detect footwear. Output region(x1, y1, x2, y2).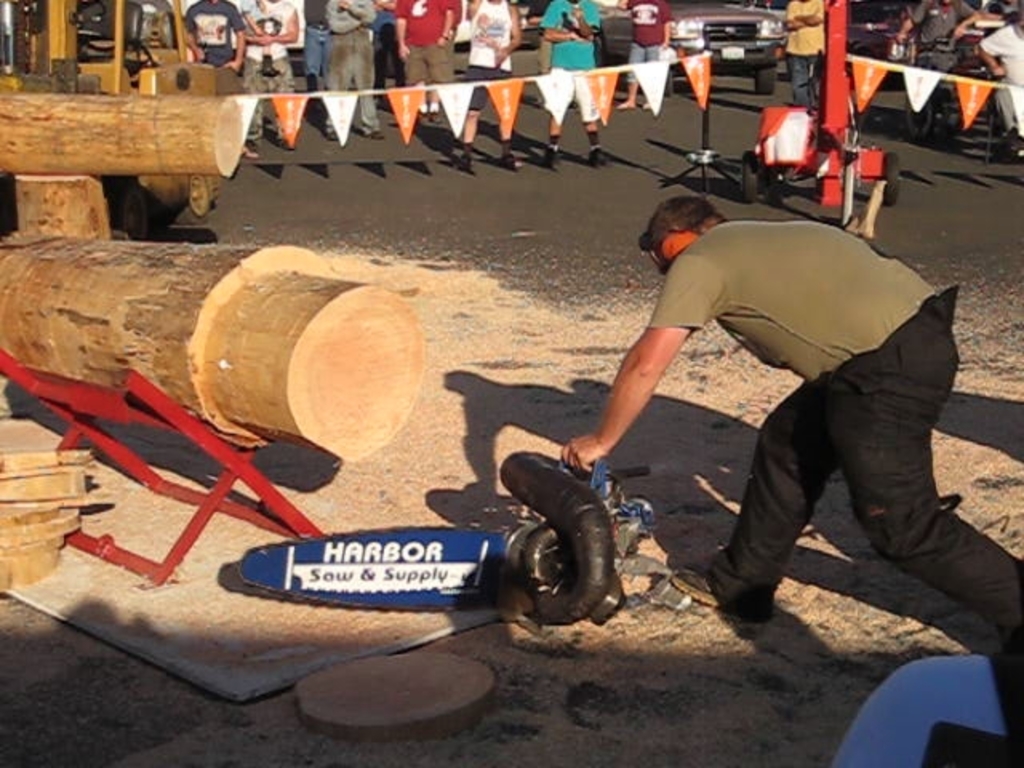
region(459, 152, 474, 171).
